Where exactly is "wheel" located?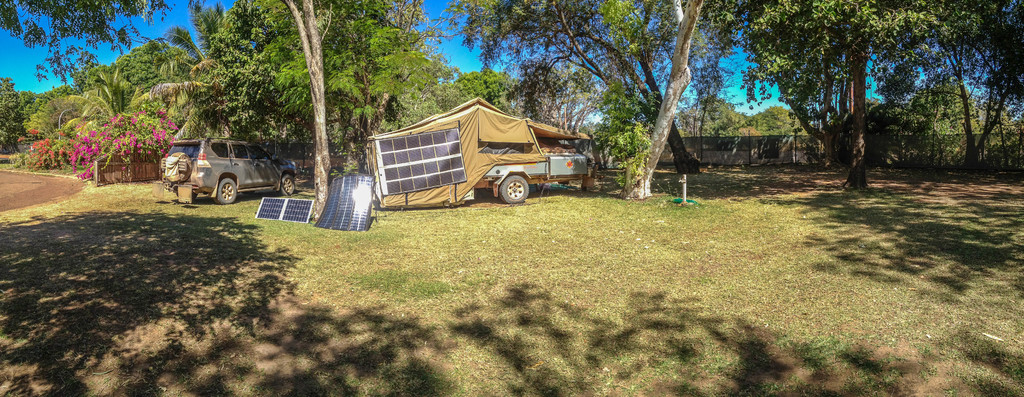
Its bounding box is 278/175/296/193.
